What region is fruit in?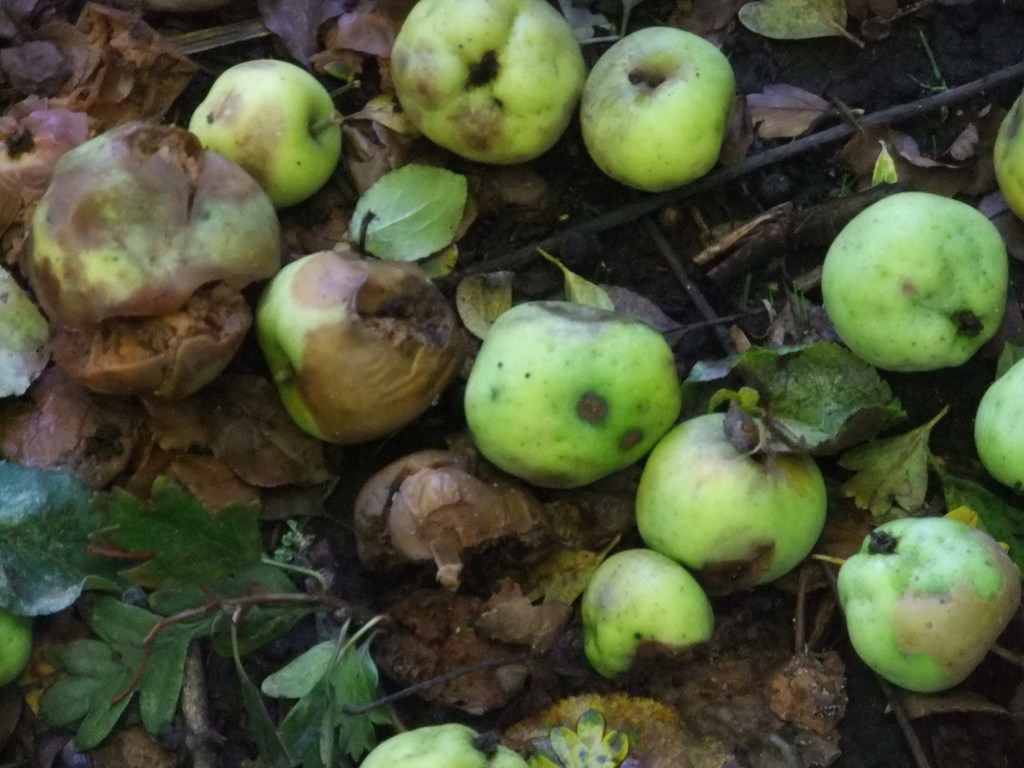
pyautogui.locateOnScreen(576, 27, 731, 189).
